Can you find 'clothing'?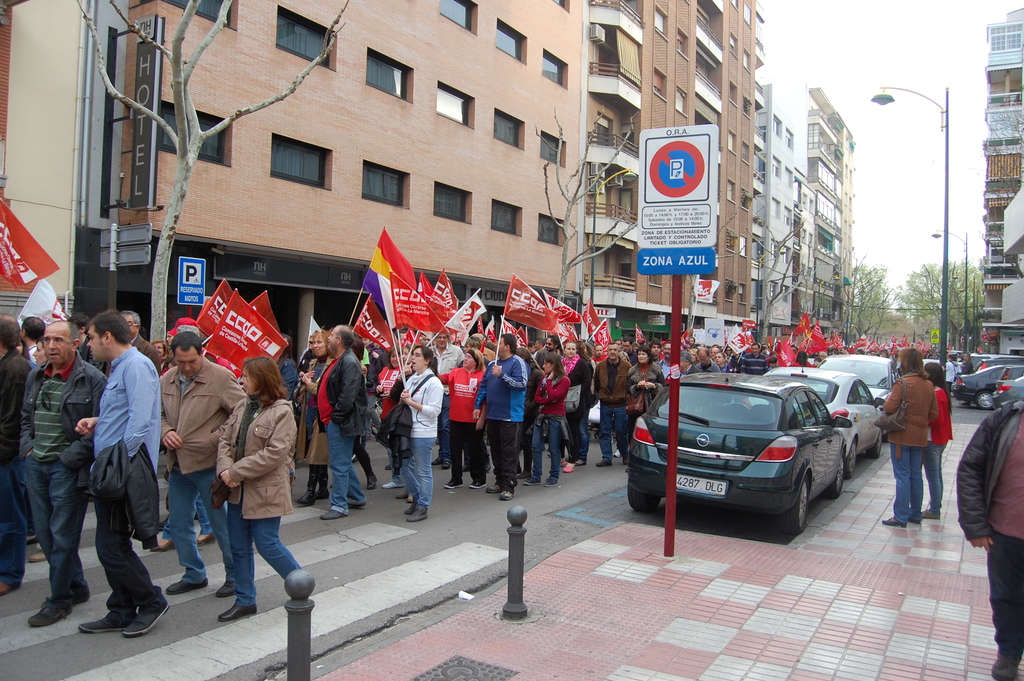
Yes, bounding box: [x1=721, y1=364, x2=733, y2=370].
